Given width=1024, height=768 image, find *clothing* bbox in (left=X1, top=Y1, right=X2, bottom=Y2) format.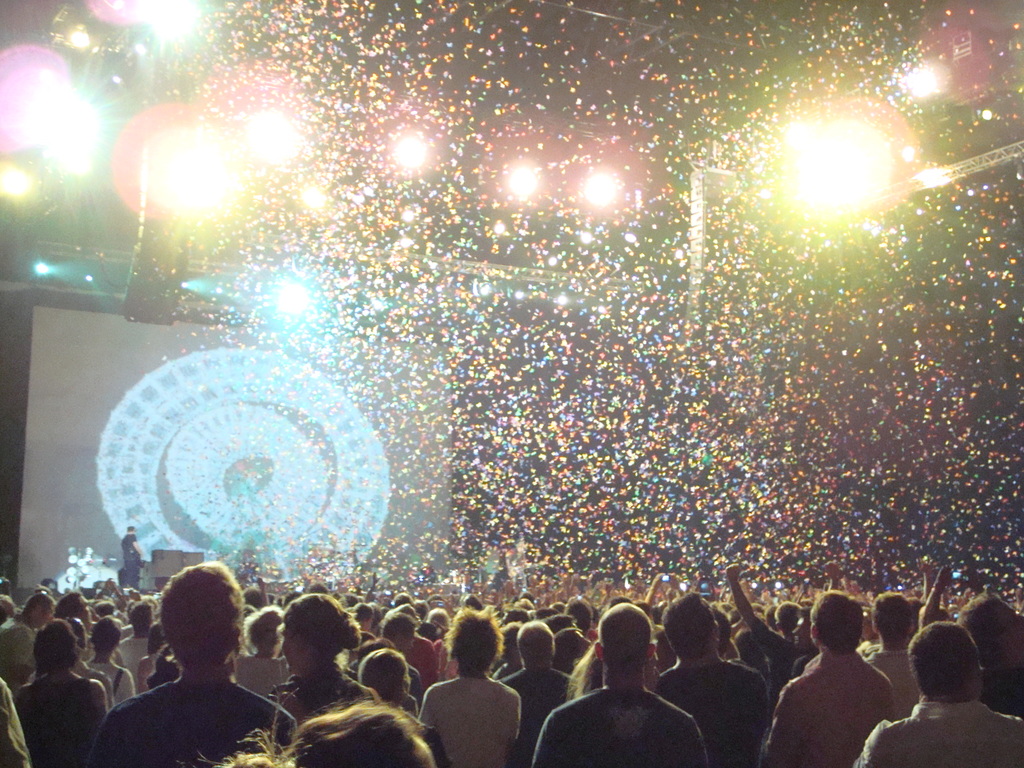
(left=872, top=647, right=923, bottom=707).
